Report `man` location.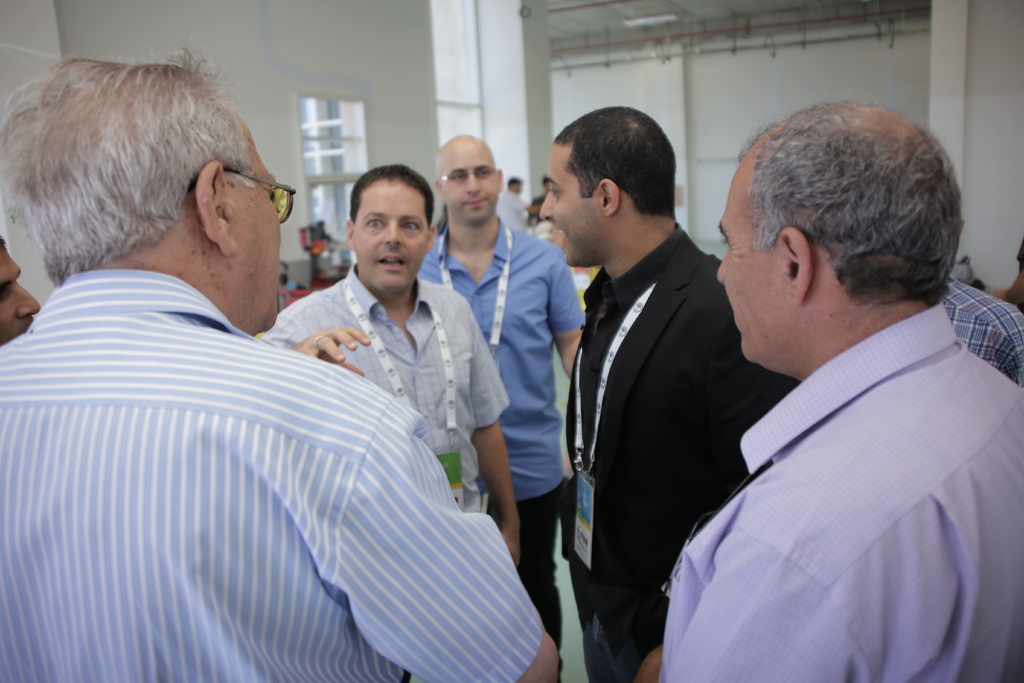
Report: [x1=0, y1=244, x2=41, y2=348].
